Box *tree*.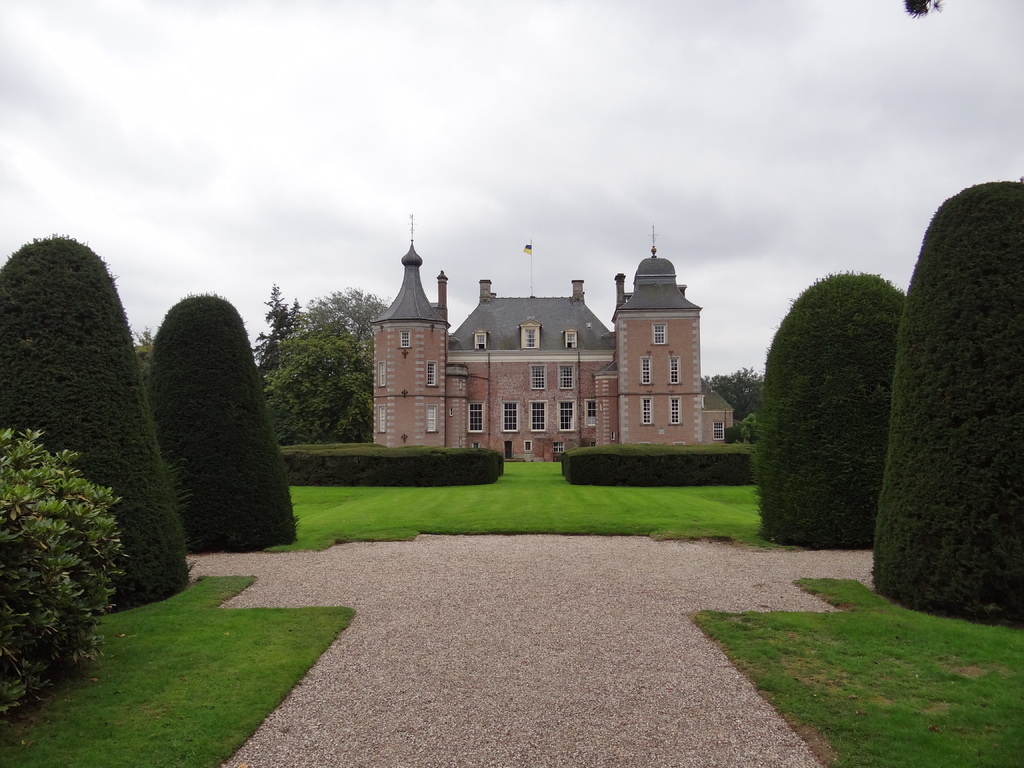
[251,278,382,443].
